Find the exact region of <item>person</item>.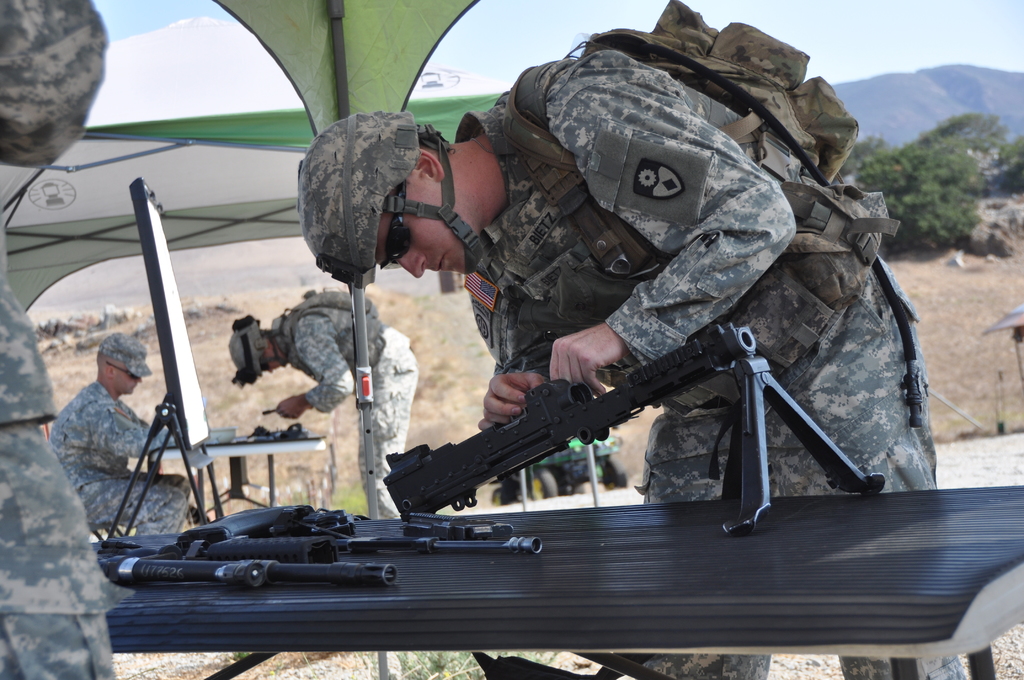
Exact region: (293,0,942,679).
